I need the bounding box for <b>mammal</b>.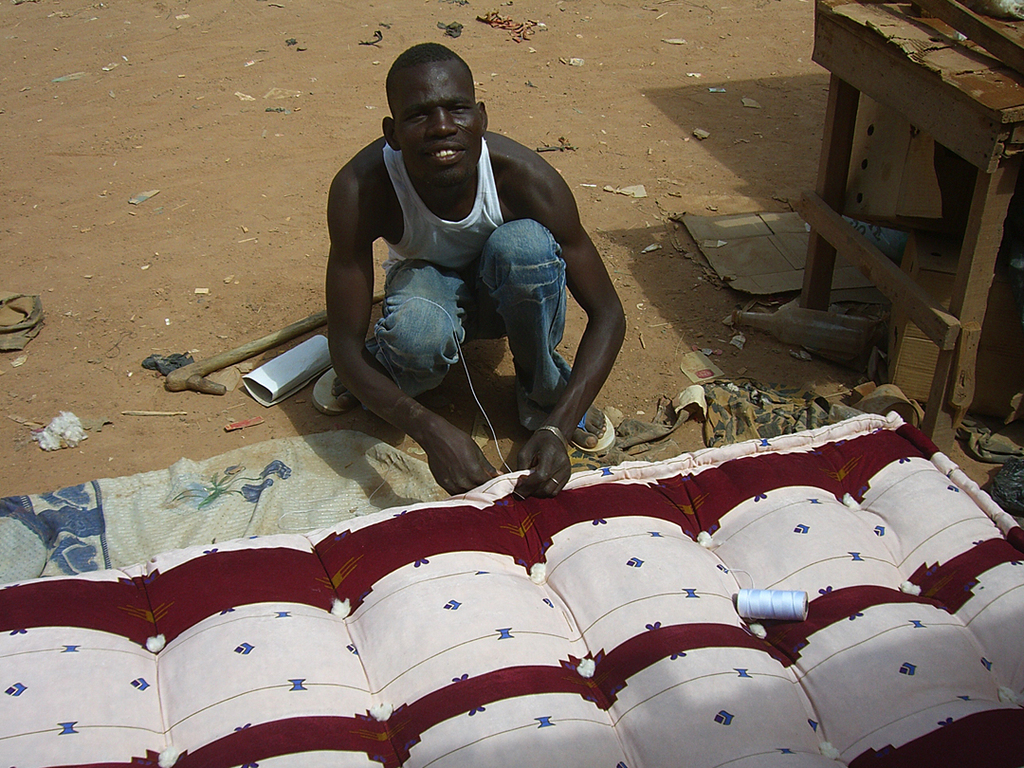
Here it is: [318,69,615,518].
